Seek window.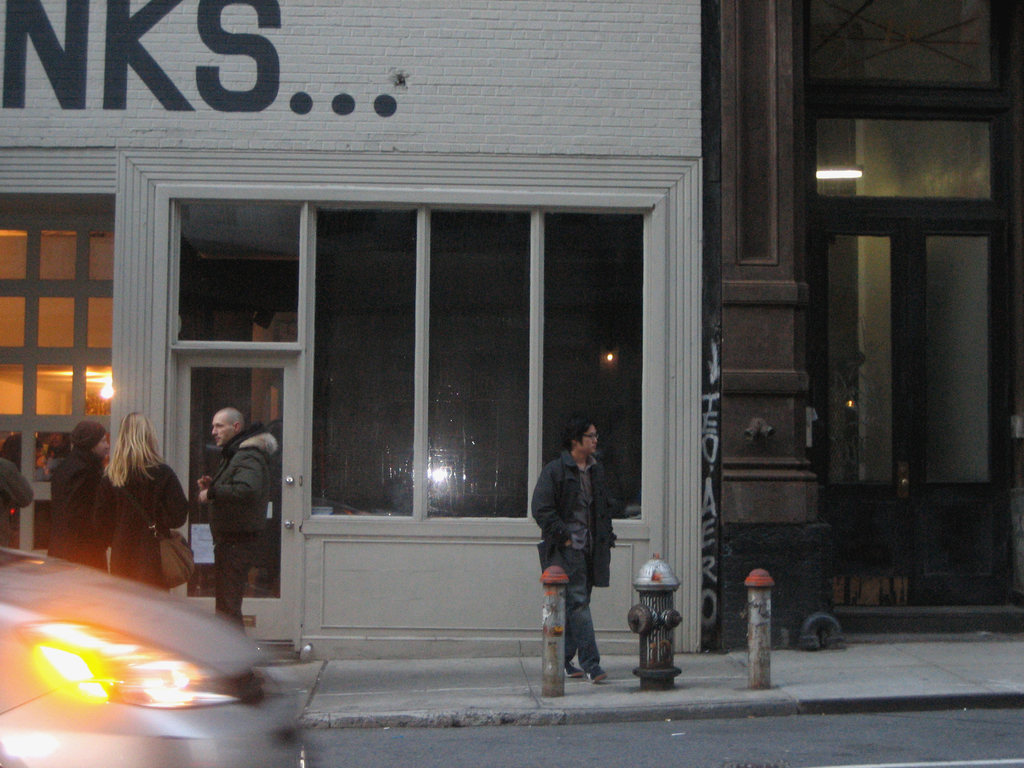
801:0:1007:90.
